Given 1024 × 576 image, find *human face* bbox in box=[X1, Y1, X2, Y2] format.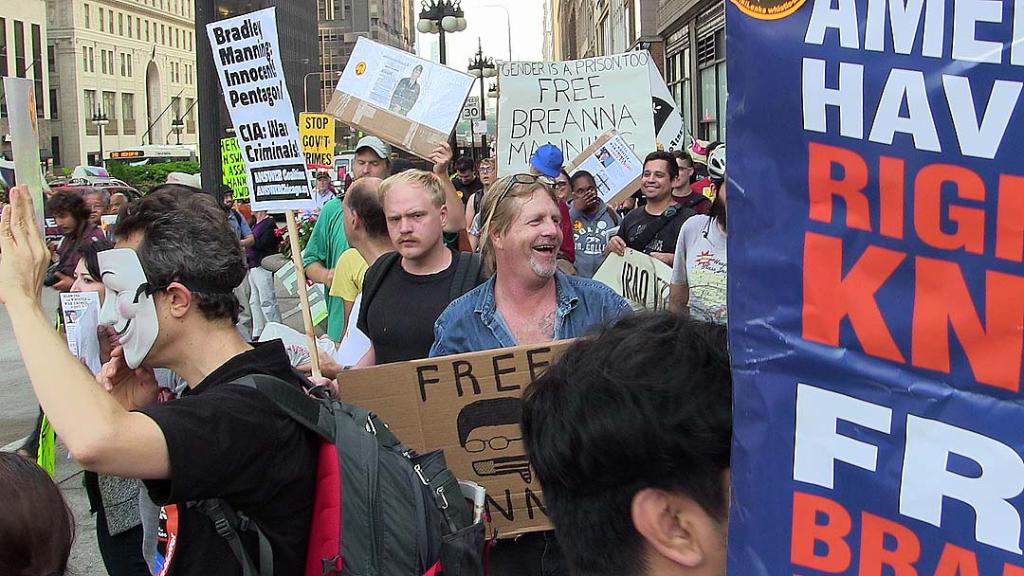
box=[315, 176, 330, 192].
